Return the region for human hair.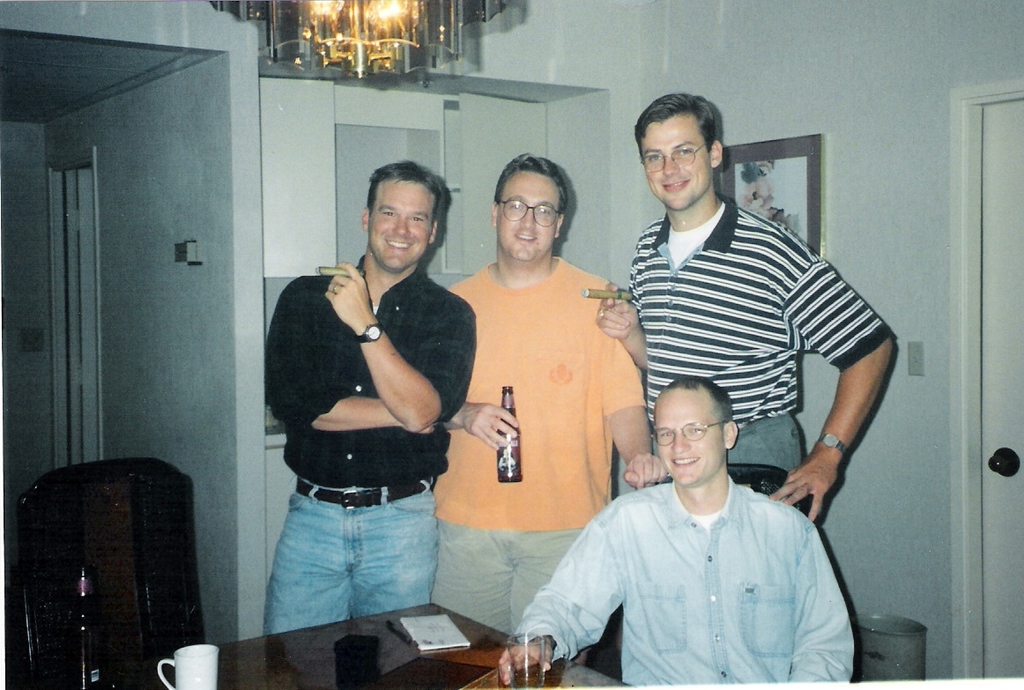
box(496, 149, 580, 241).
